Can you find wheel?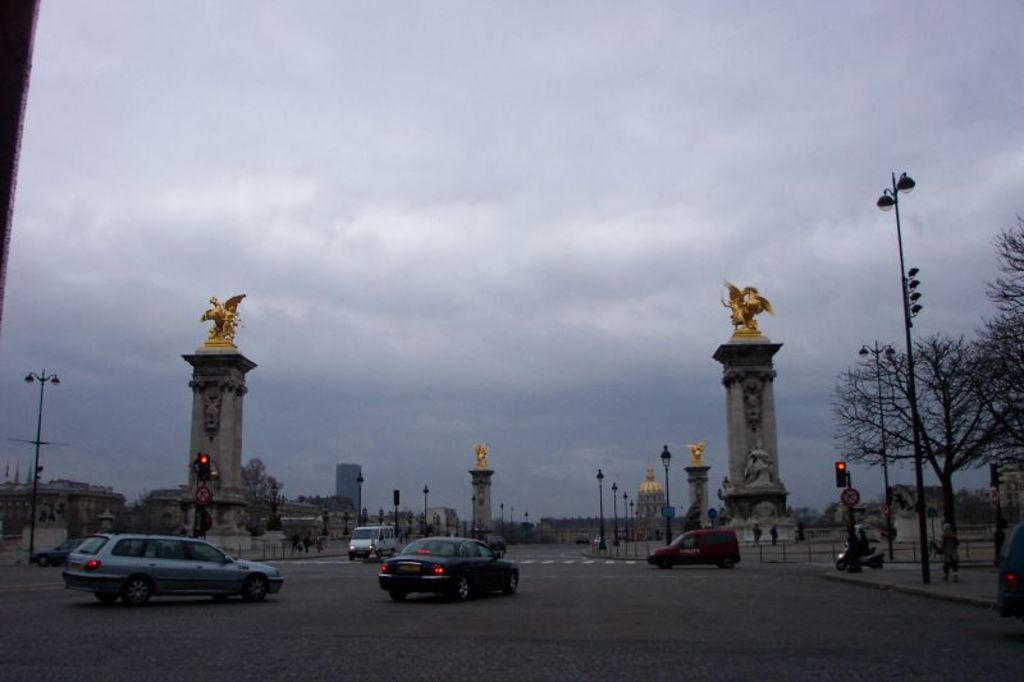
Yes, bounding box: rect(716, 550, 741, 572).
